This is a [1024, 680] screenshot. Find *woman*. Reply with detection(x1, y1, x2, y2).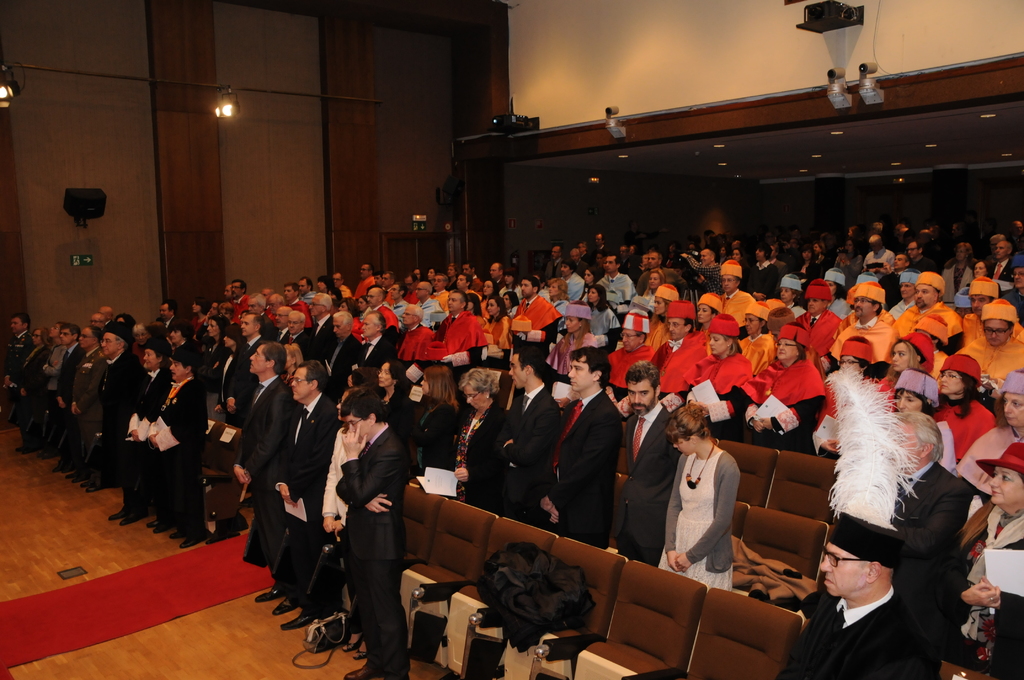
detection(945, 439, 1023, 679).
